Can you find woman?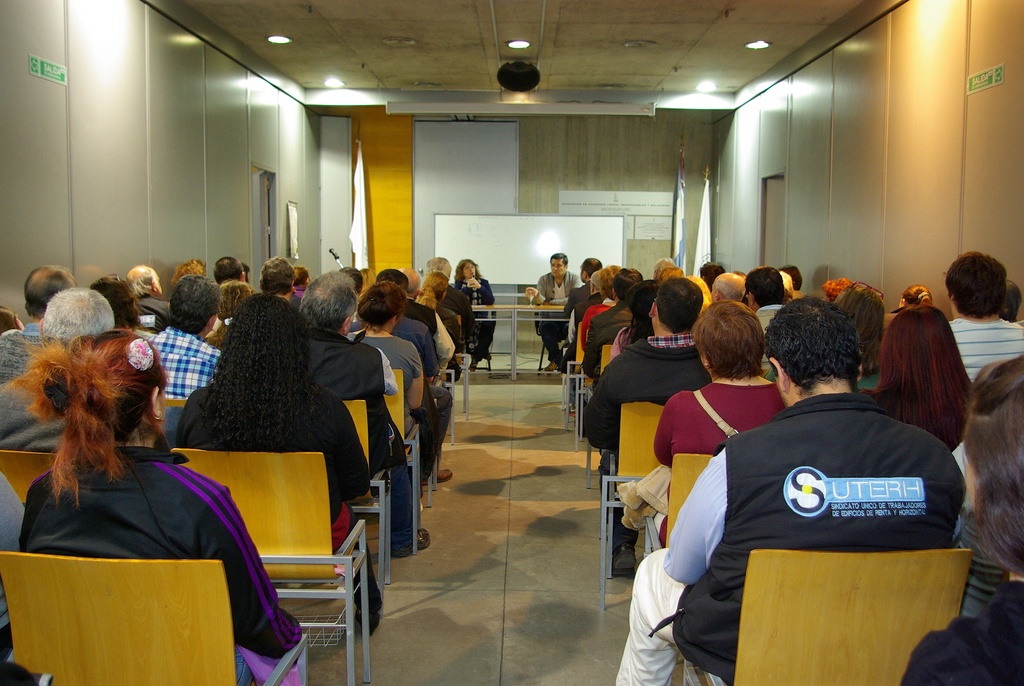
Yes, bounding box: bbox=[653, 297, 780, 543].
